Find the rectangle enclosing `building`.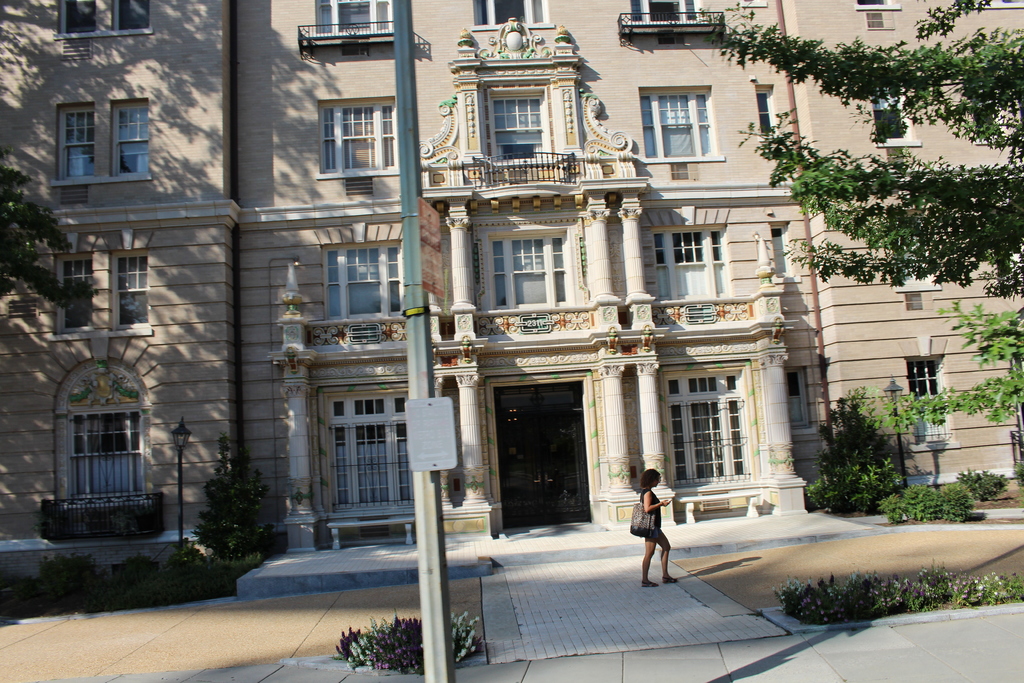
(0, 0, 1023, 594).
